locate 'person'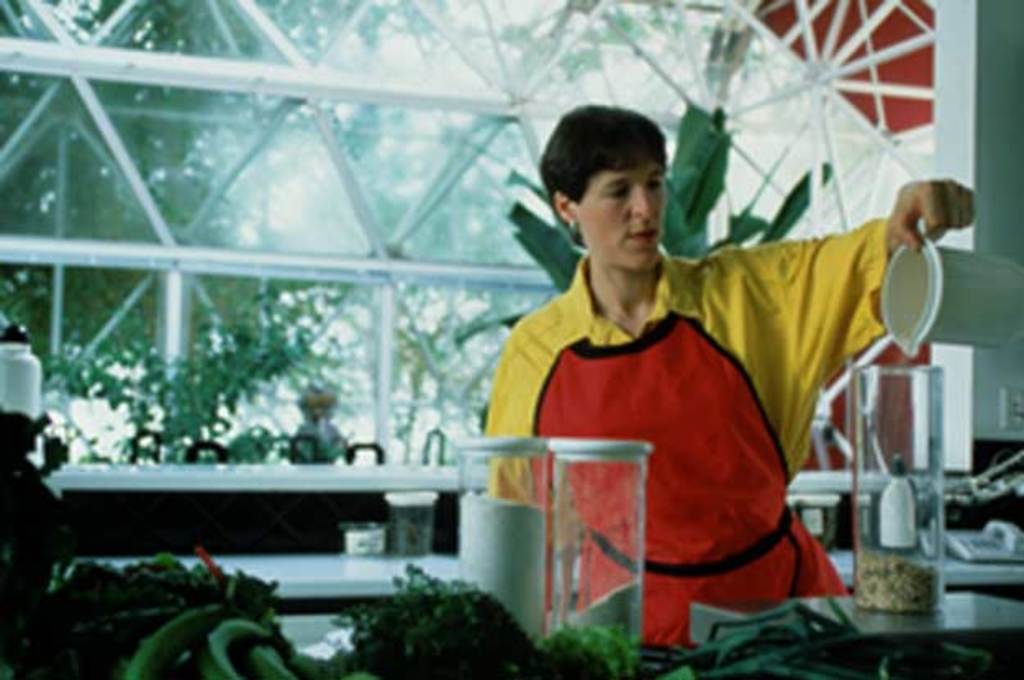
BBox(478, 120, 906, 637)
